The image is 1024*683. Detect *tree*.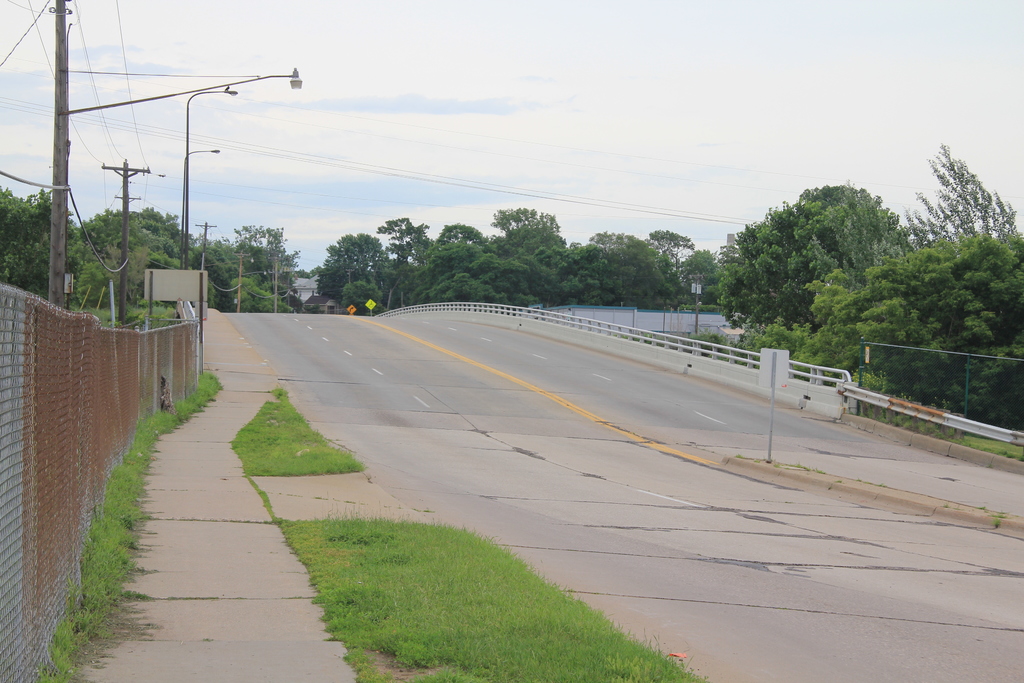
Detection: crop(801, 233, 1023, 437).
